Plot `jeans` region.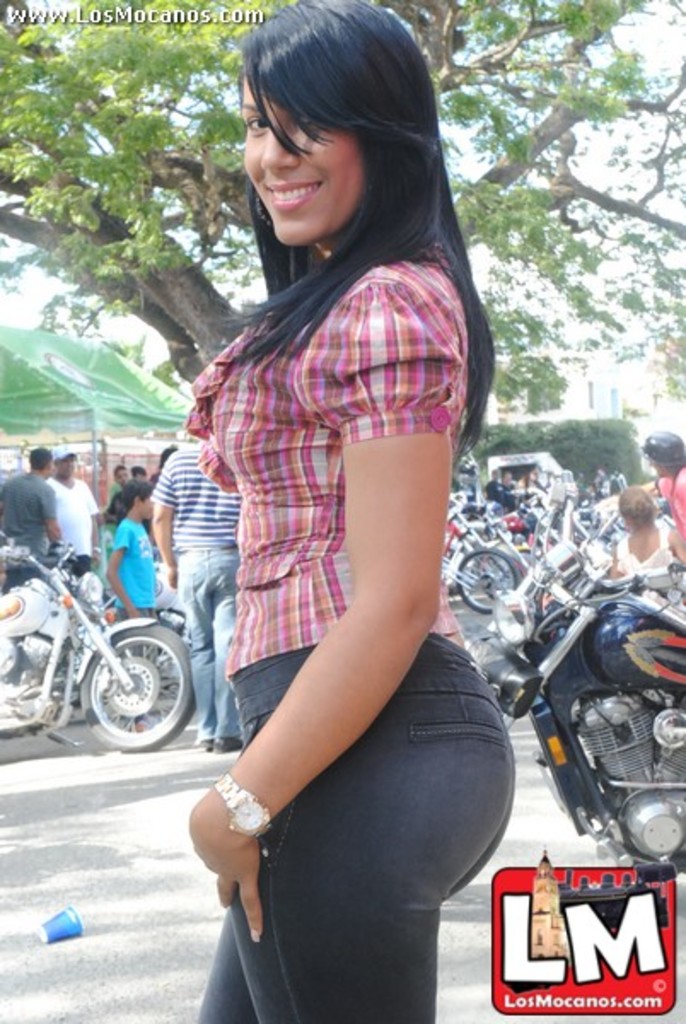
Plotted at box(174, 541, 239, 739).
